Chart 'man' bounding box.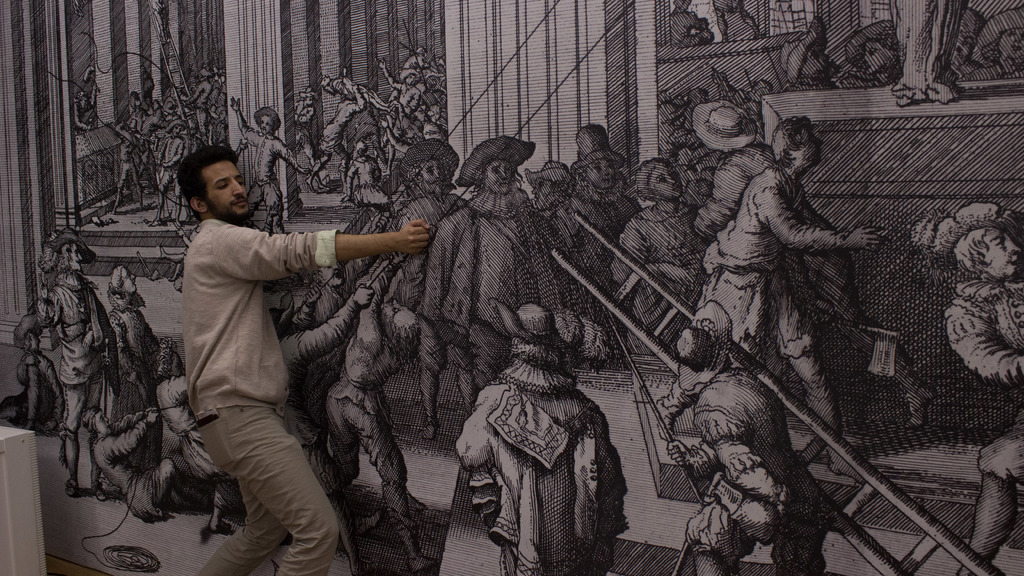
Charted: <bbox>339, 141, 399, 205</bbox>.
